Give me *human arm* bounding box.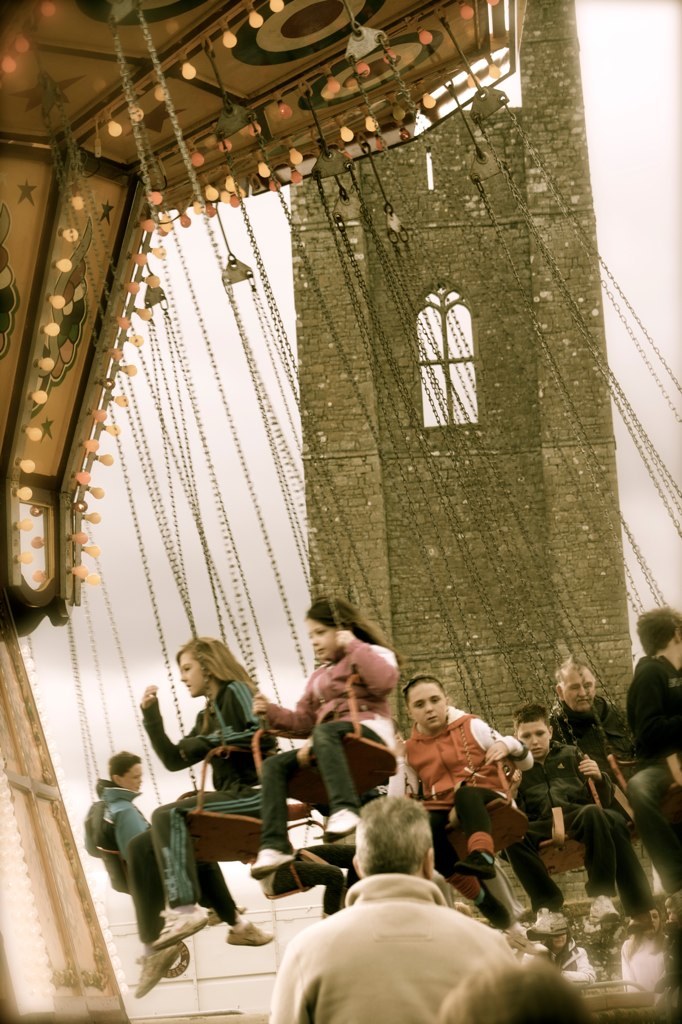
467/712/538/774.
